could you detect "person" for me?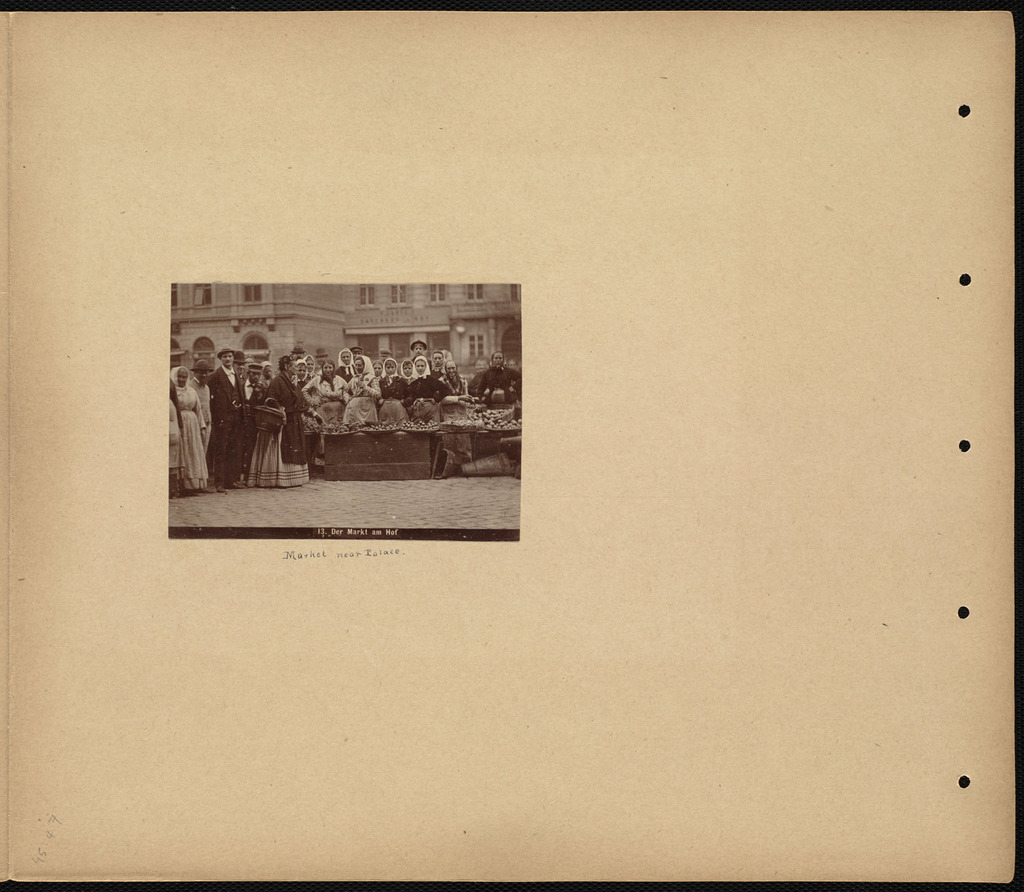
Detection result: bbox=(170, 335, 524, 495).
